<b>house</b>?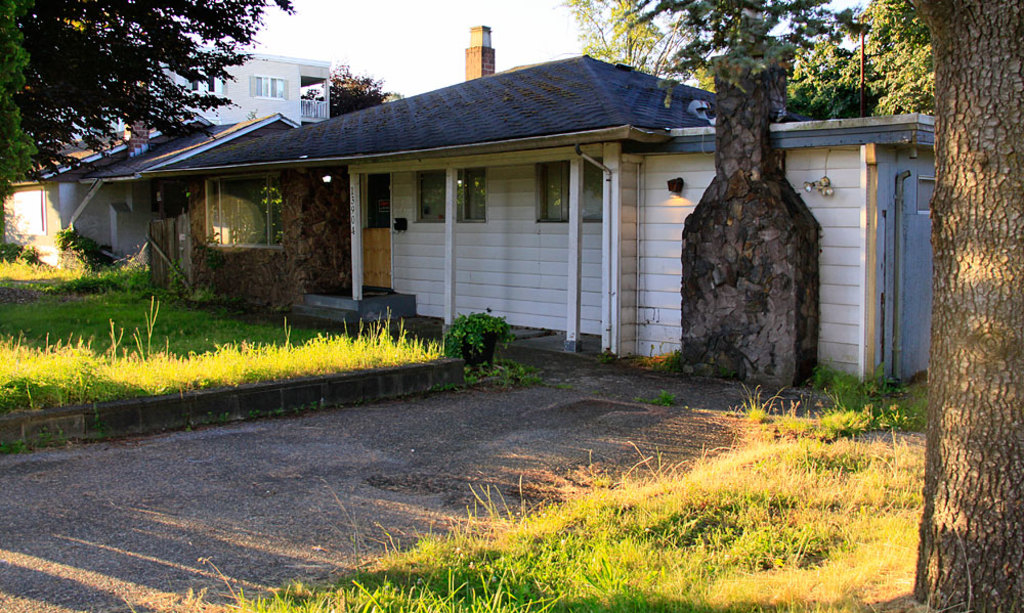
BBox(154, 50, 332, 128)
